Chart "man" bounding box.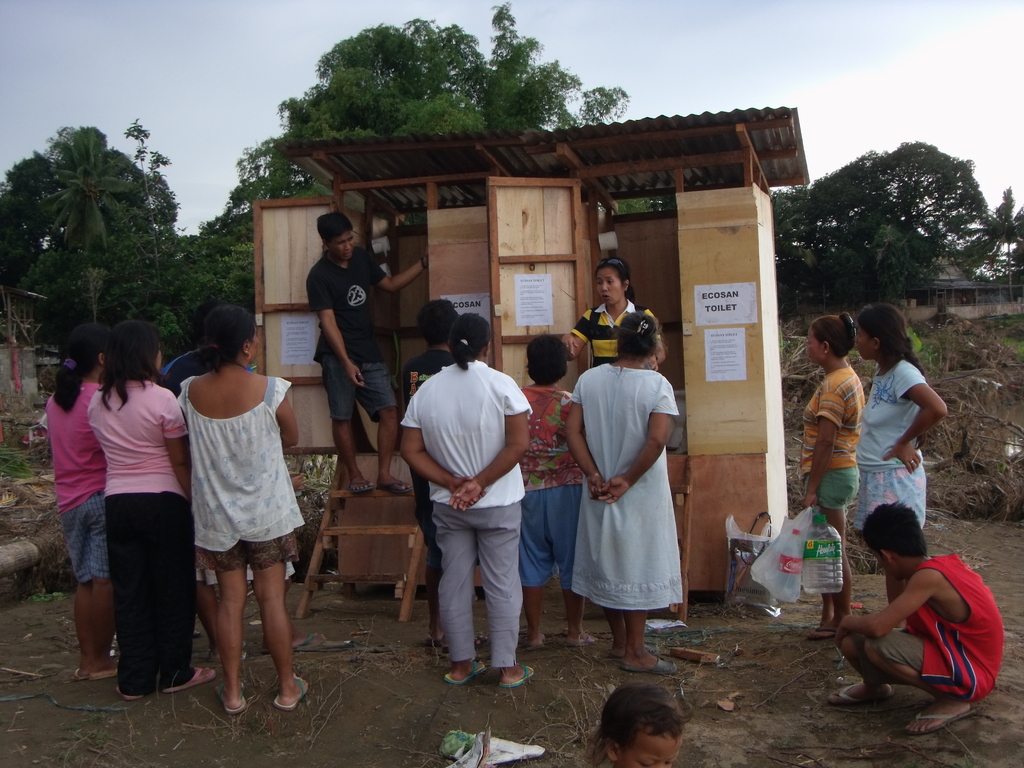
Charted: (402, 300, 490, 654).
